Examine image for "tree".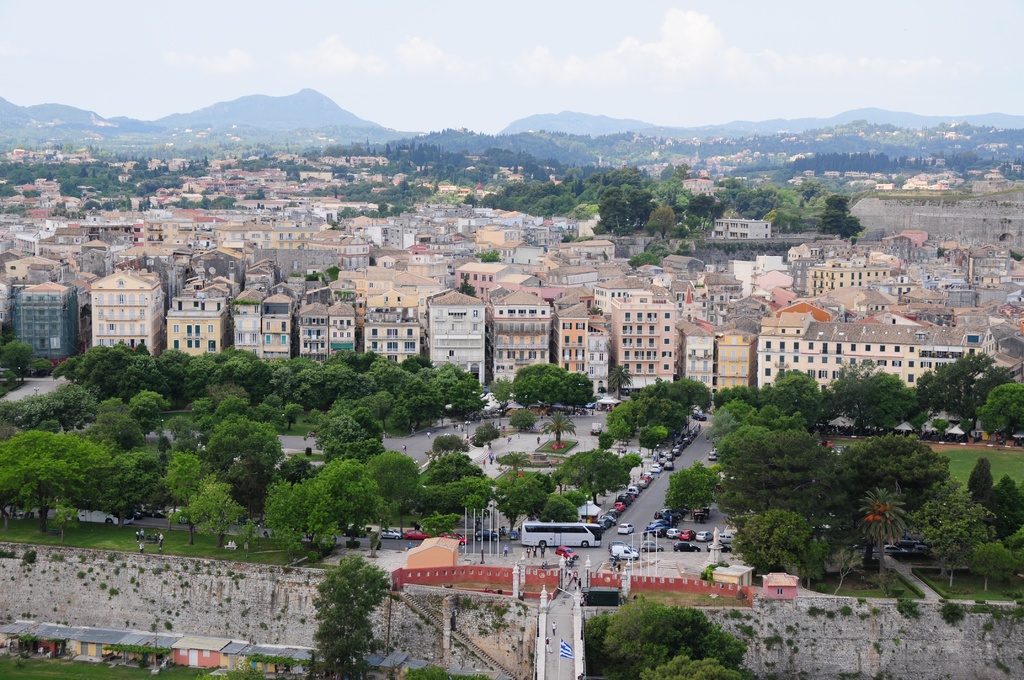
Examination result: bbox(258, 390, 285, 411).
